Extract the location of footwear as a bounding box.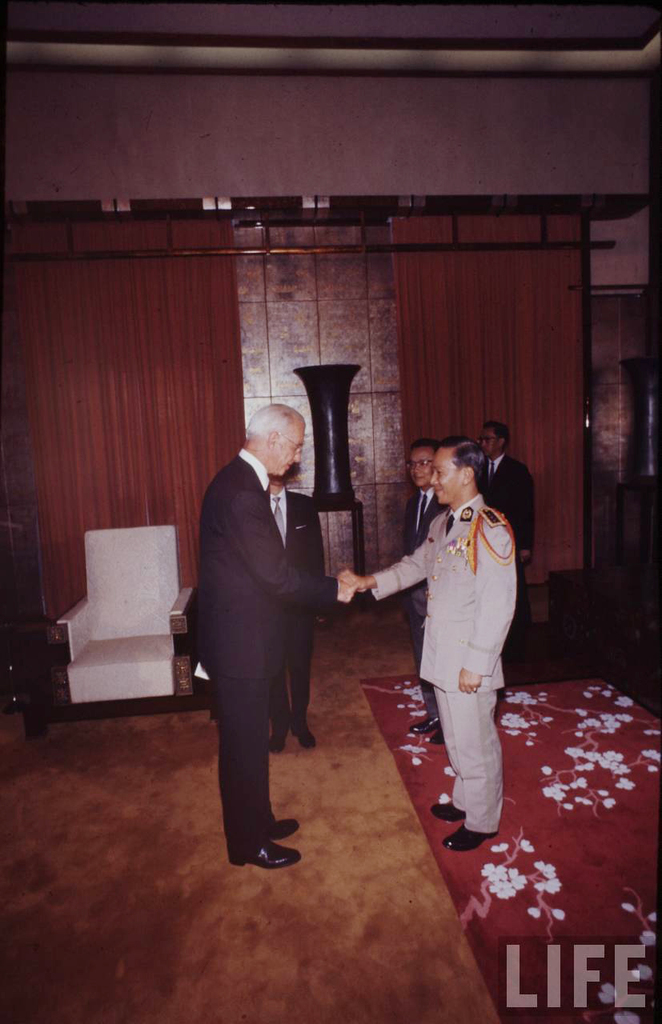
439, 825, 494, 854.
